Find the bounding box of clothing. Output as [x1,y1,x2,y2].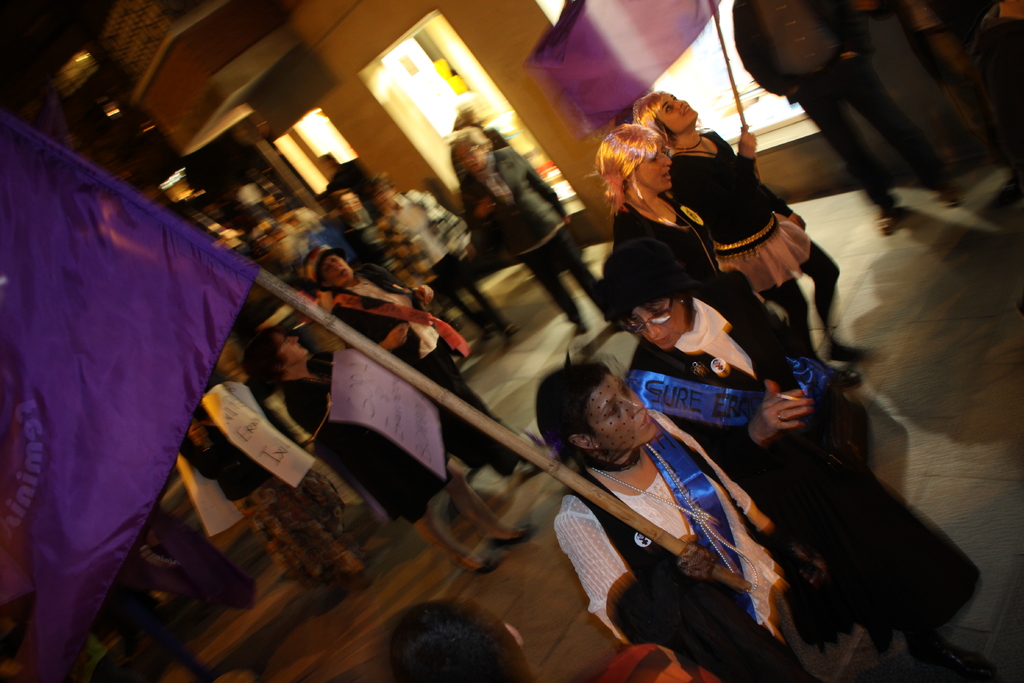
[614,190,755,311].
